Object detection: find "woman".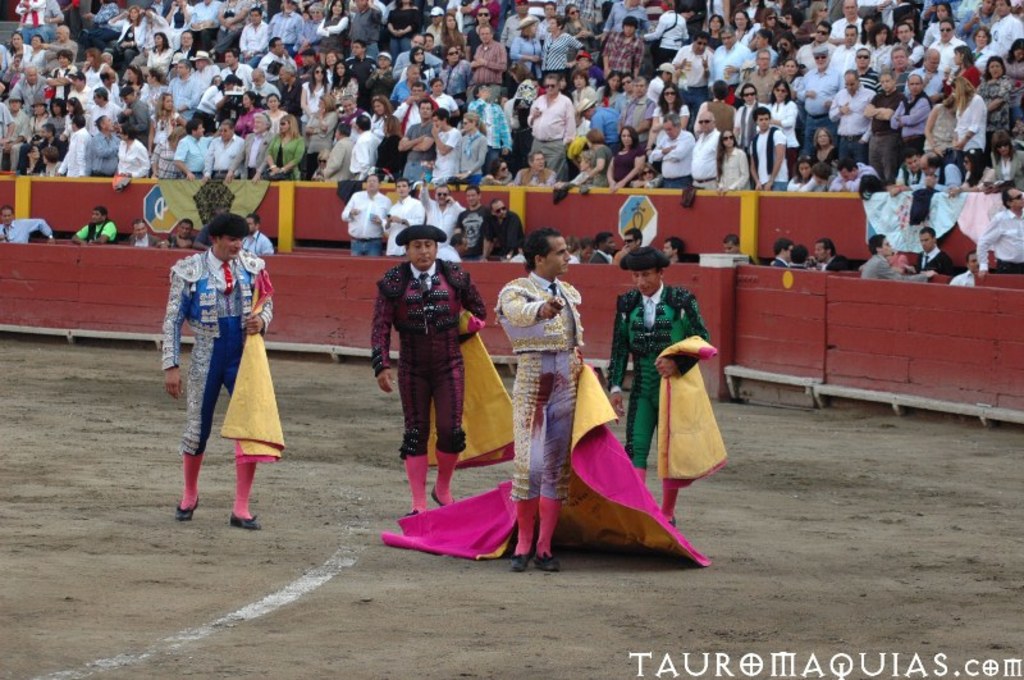
[978, 54, 1014, 160].
